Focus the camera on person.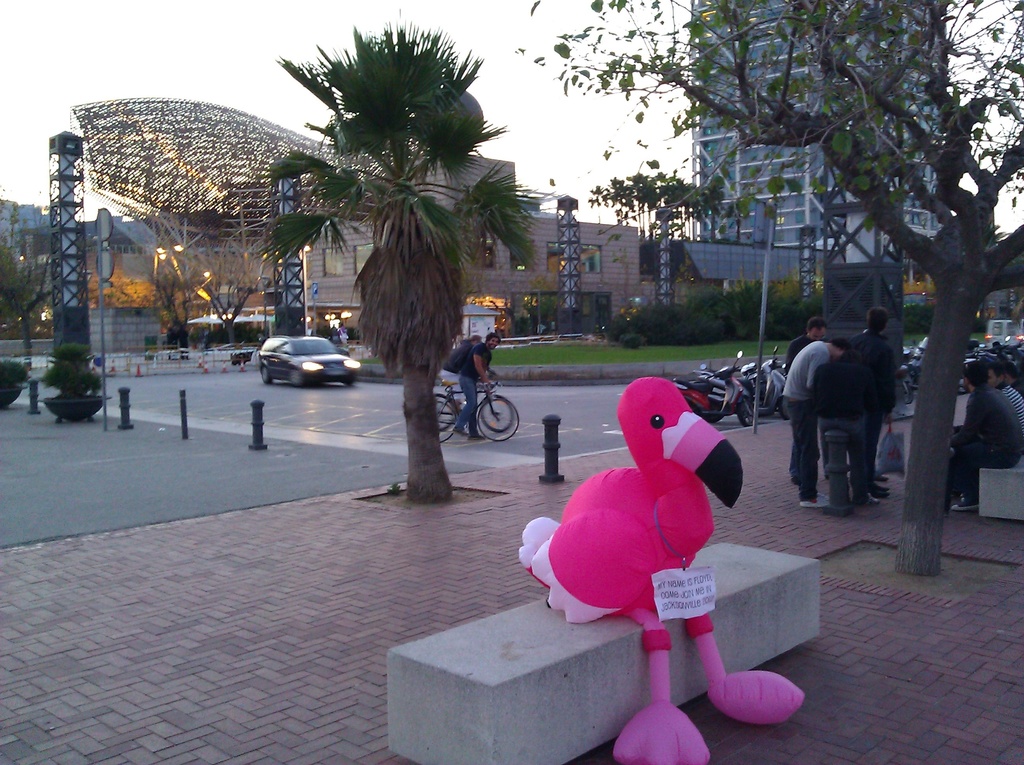
Focus region: bbox(947, 356, 1023, 517).
